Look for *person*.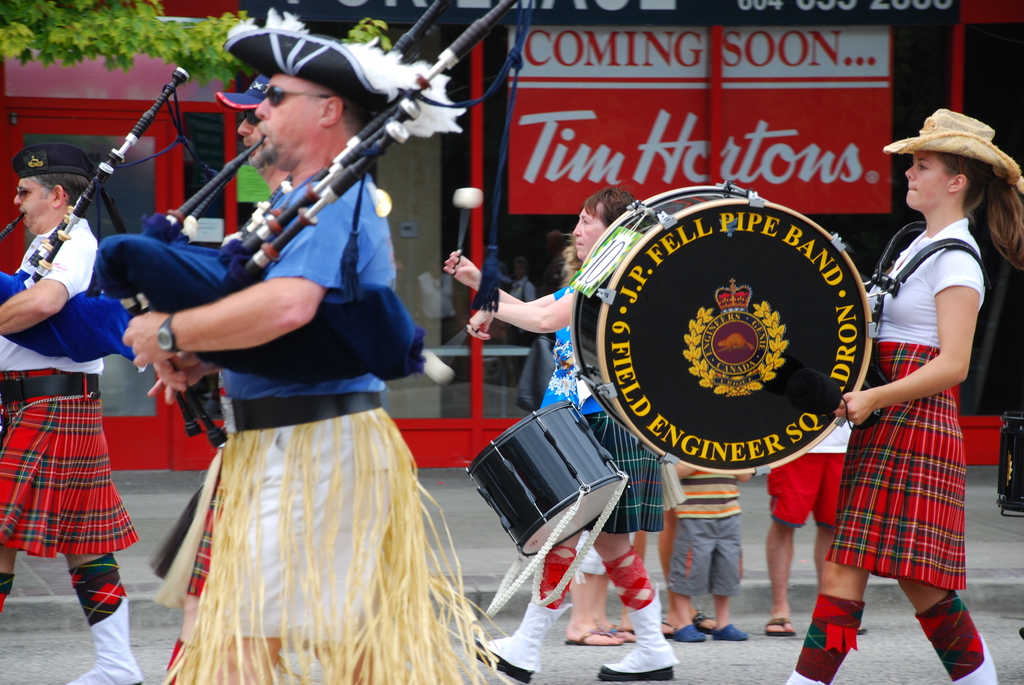
Found: crop(118, 6, 507, 684).
